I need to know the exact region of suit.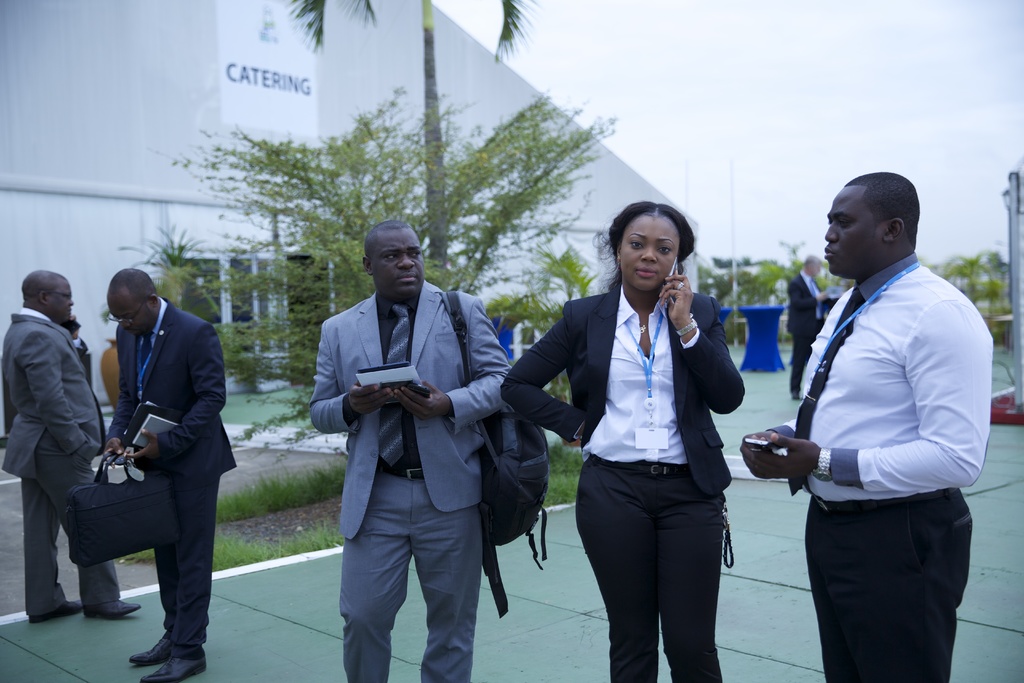
Region: rect(0, 306, 119, 618).
